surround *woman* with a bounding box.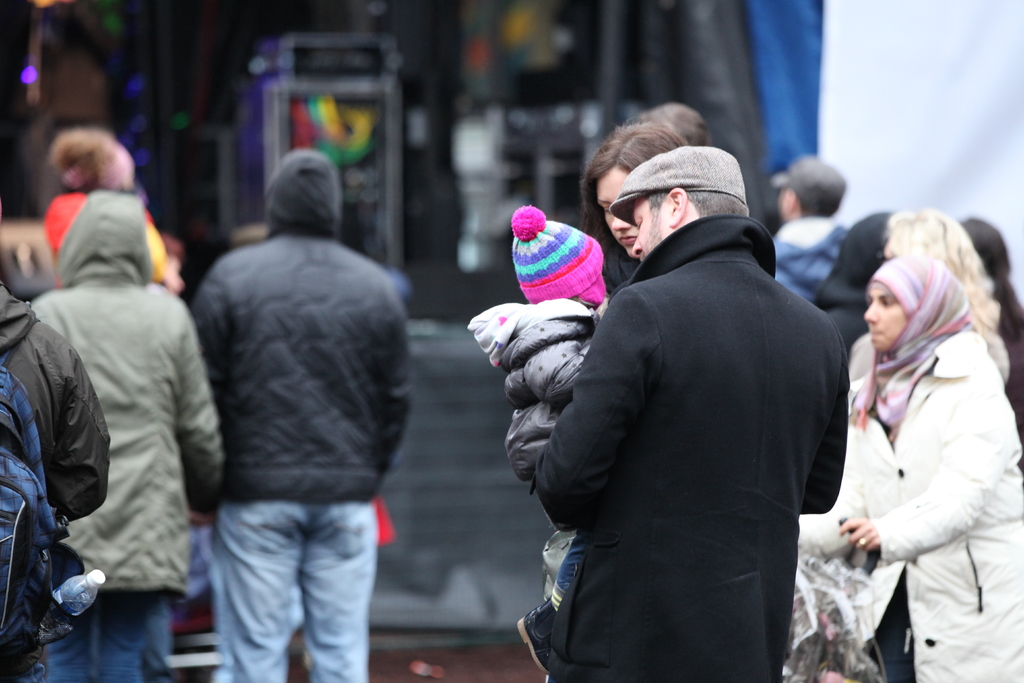
detection(848, 209, 1008, 388).
